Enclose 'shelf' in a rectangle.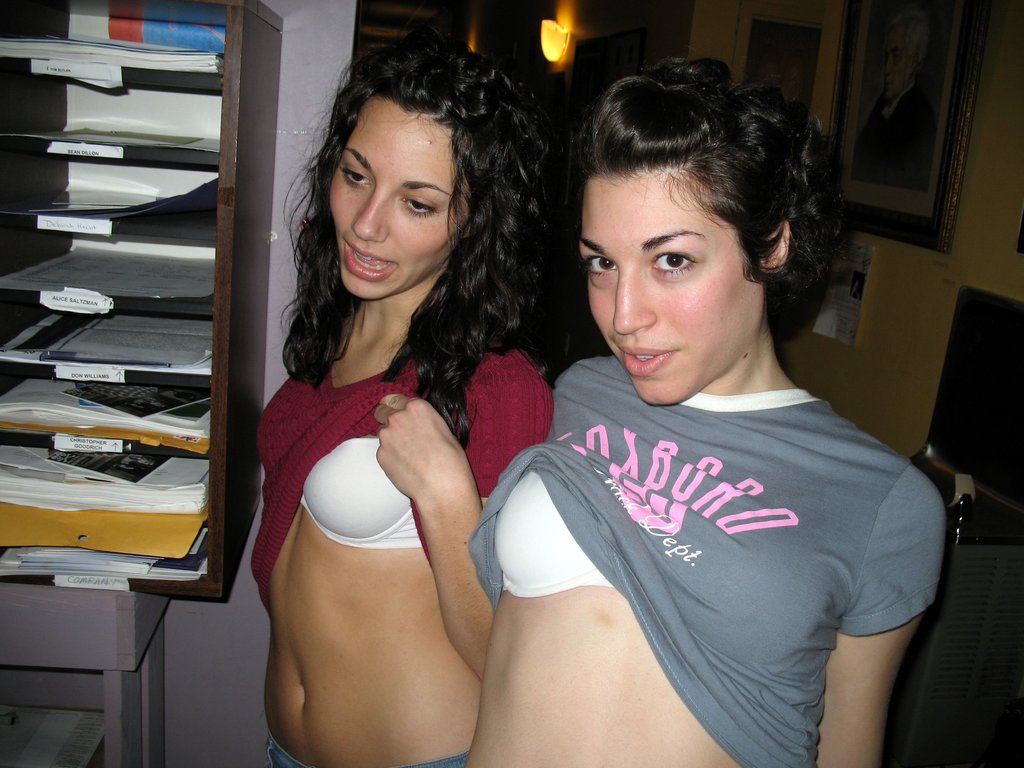
l=1, t=375, r=217, b=462.
